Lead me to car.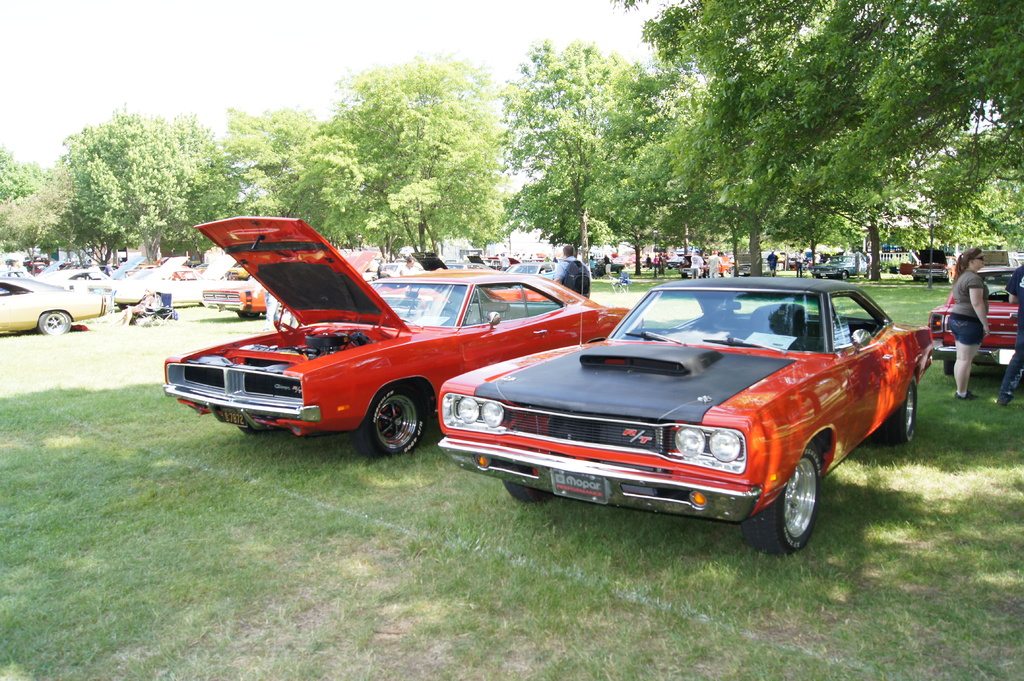
Lead to 929:268:1023:373.
